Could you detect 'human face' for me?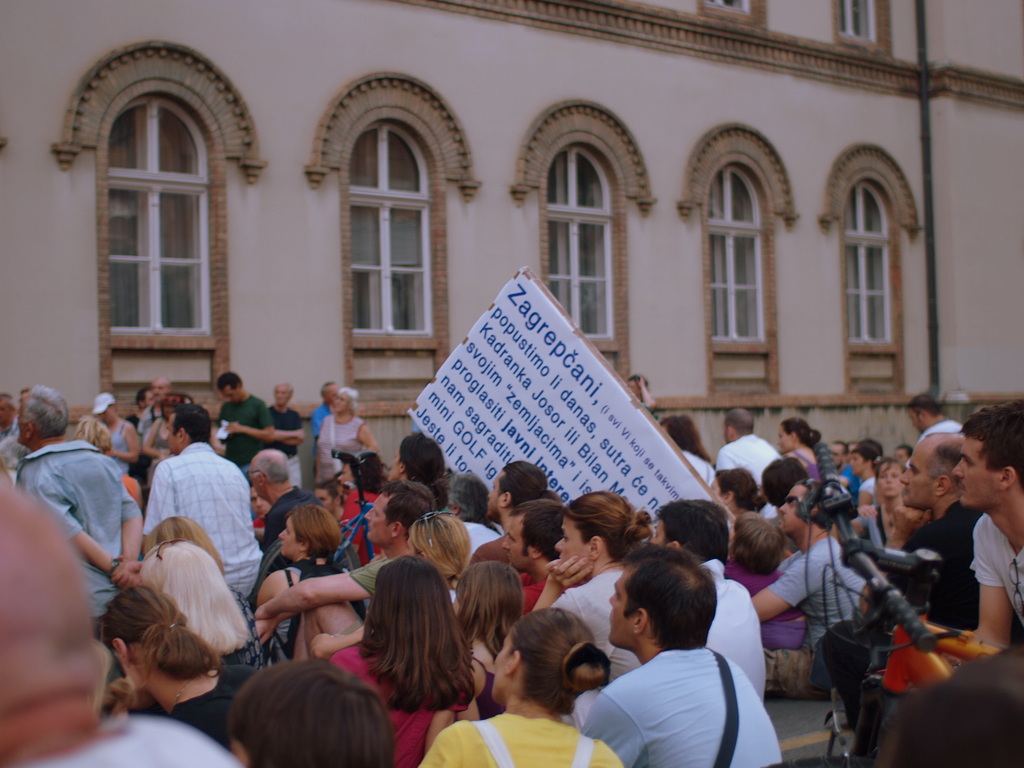
Detection result: 607, 570, 632, 643.
